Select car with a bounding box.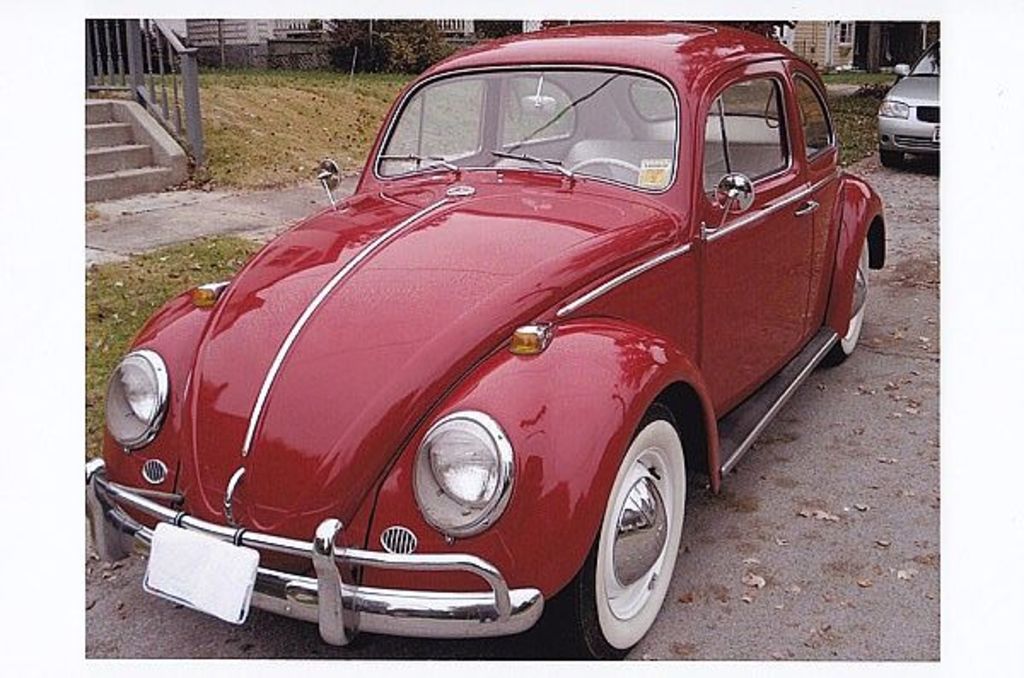
[94, 43, 894, 676].
